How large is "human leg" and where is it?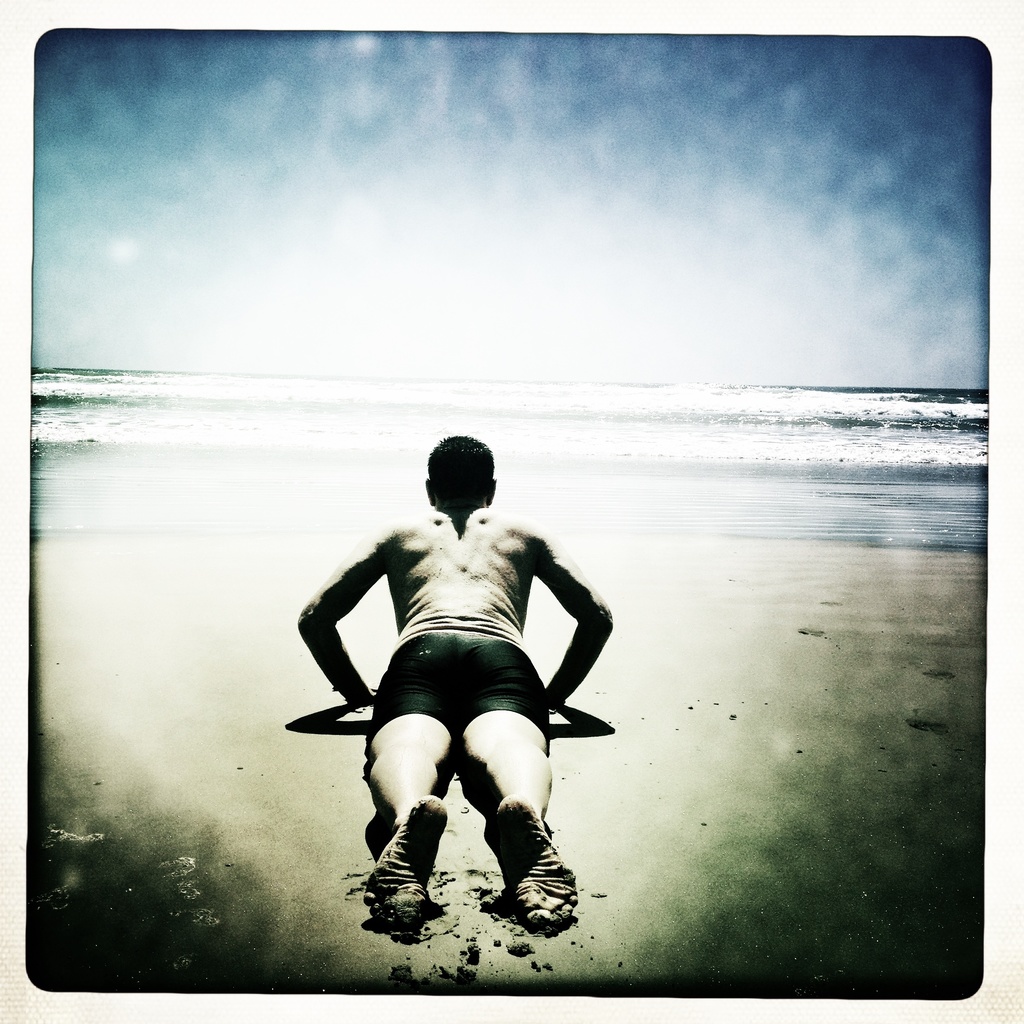
Bounding box: pyautogui.locateOnScreen(452, 660, 558, 932).
